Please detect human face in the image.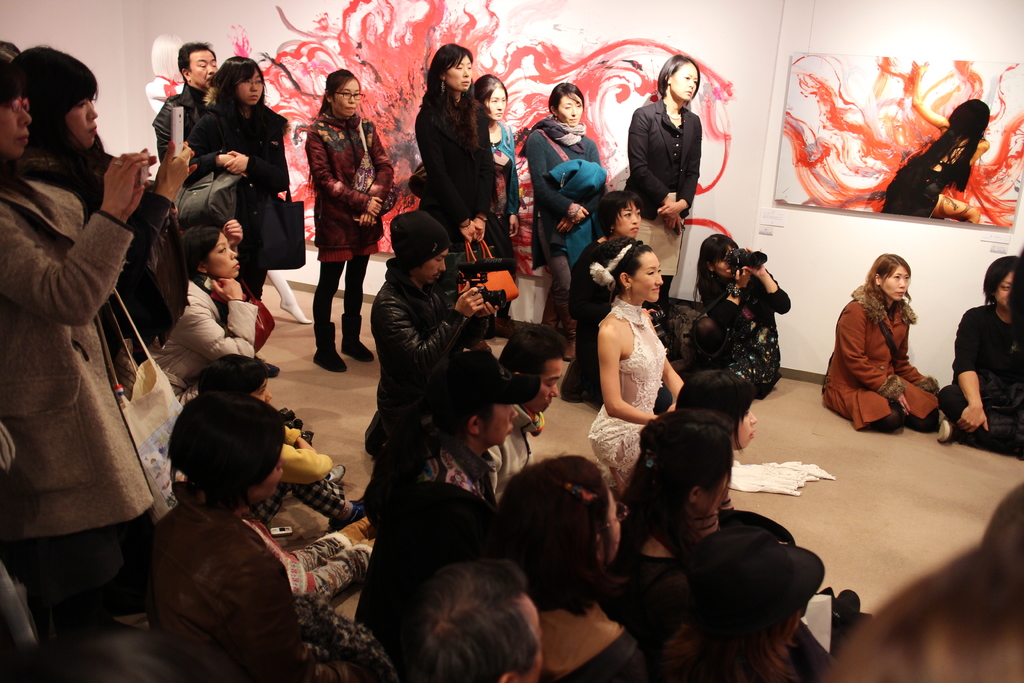
l=531, t=352, r=563, b=408.
